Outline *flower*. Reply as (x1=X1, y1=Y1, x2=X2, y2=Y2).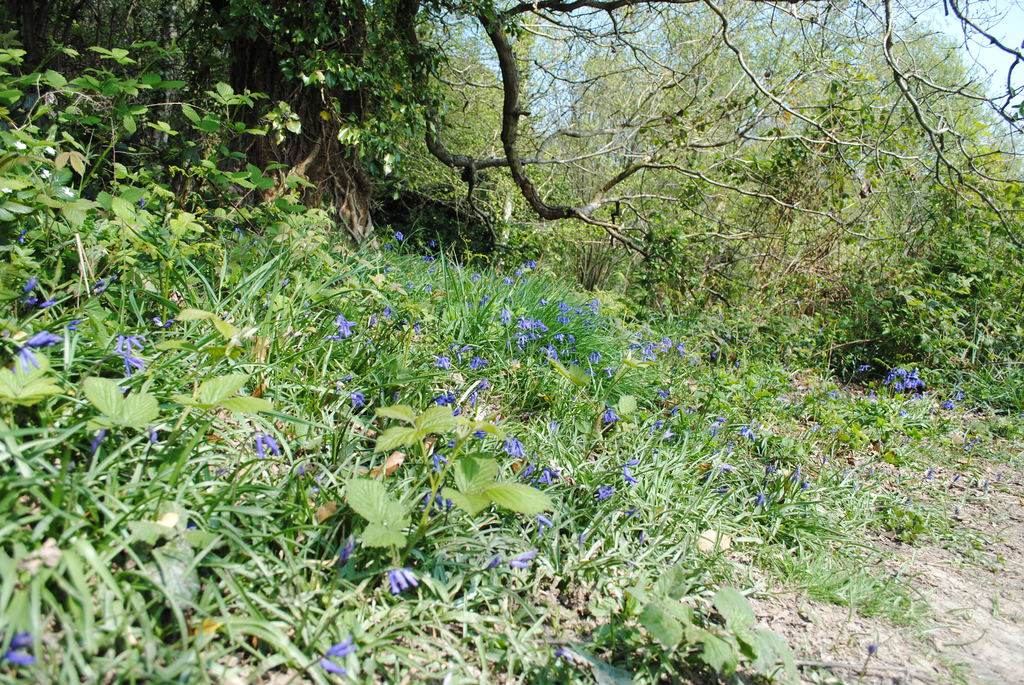
(x1=596, y1=484, x2=614, y2=503).
